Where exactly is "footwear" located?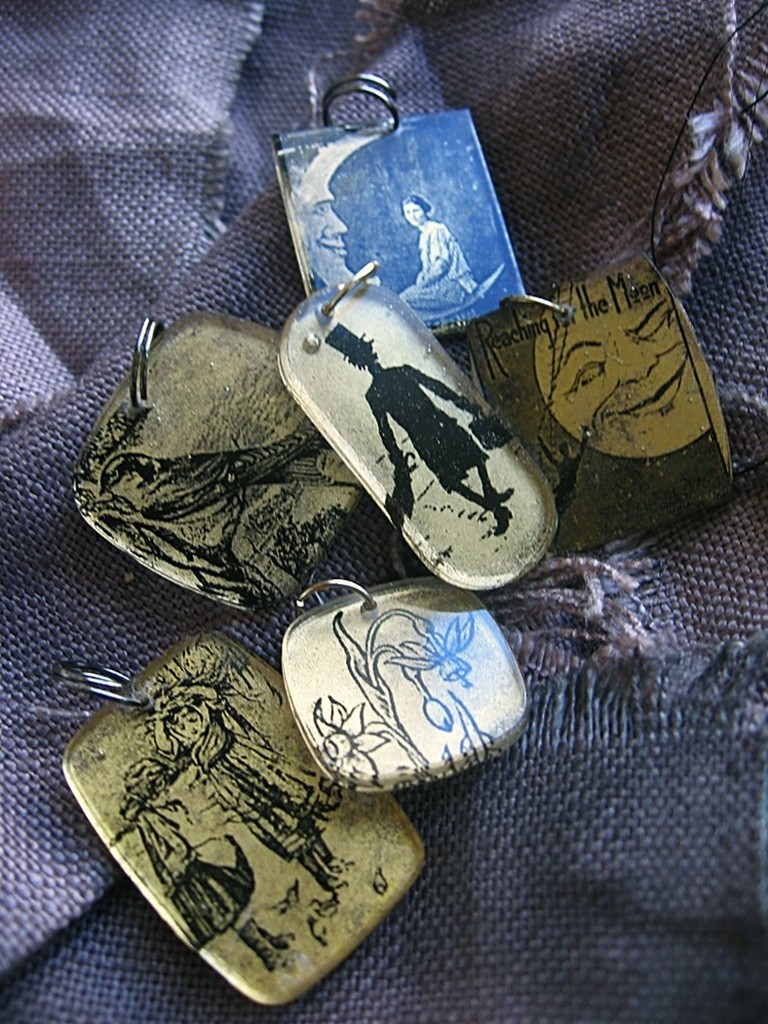
Its bounding box is bbox(254, 924, 295, 952).
